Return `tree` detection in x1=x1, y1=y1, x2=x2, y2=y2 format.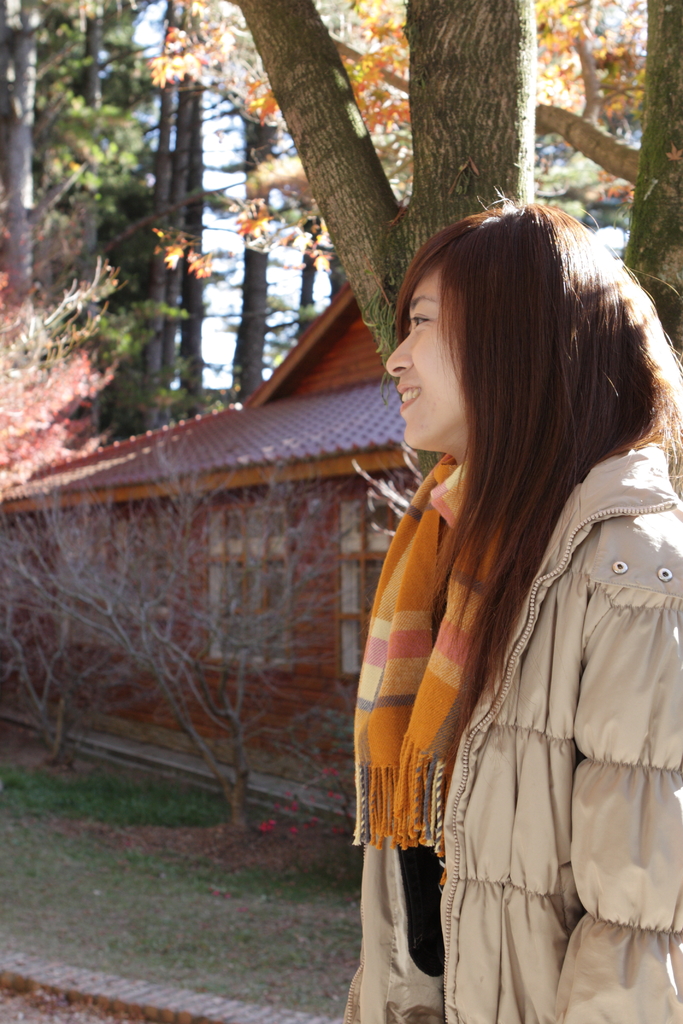
x1=0, y1=424, x2=375, y2=827.
